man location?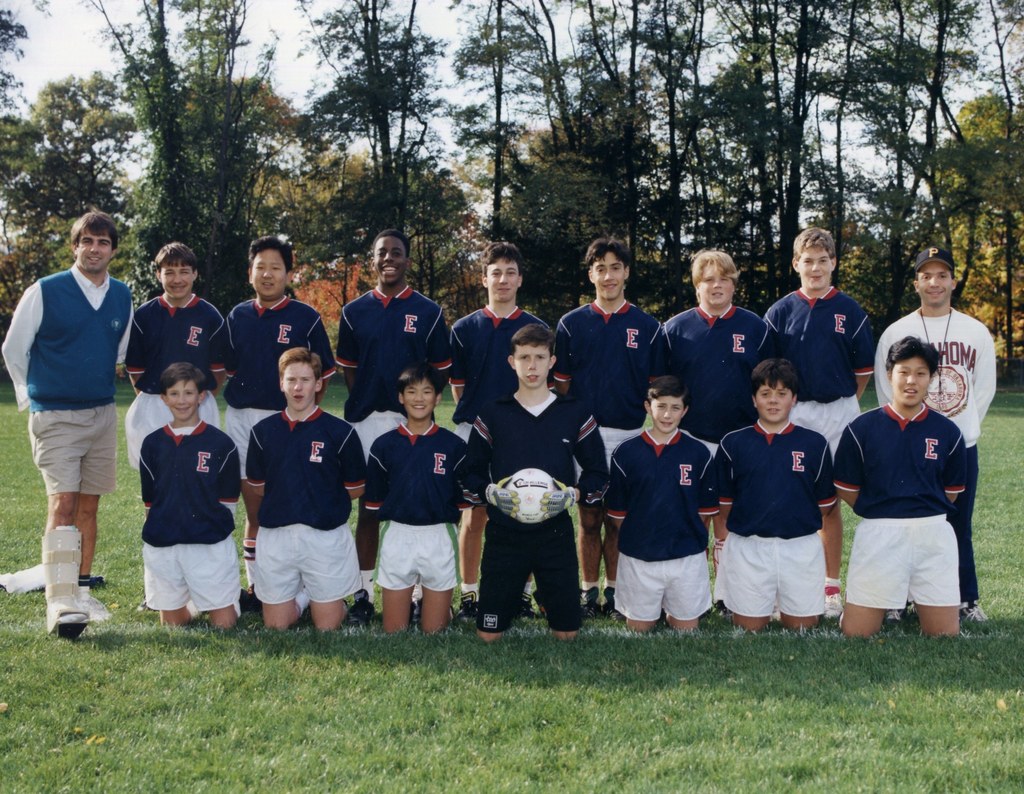
{"left": 873, "top": 247, "right": 997, "bottom": 626}
